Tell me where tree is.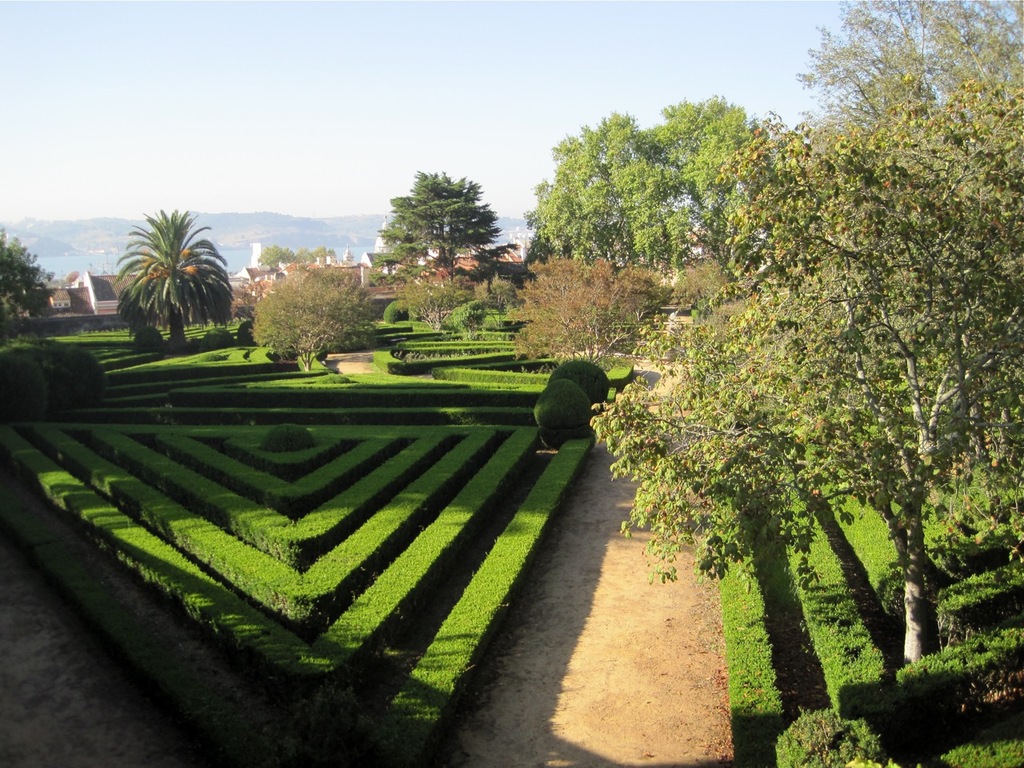
tree is at select_region(517, 254, 665, 362).
